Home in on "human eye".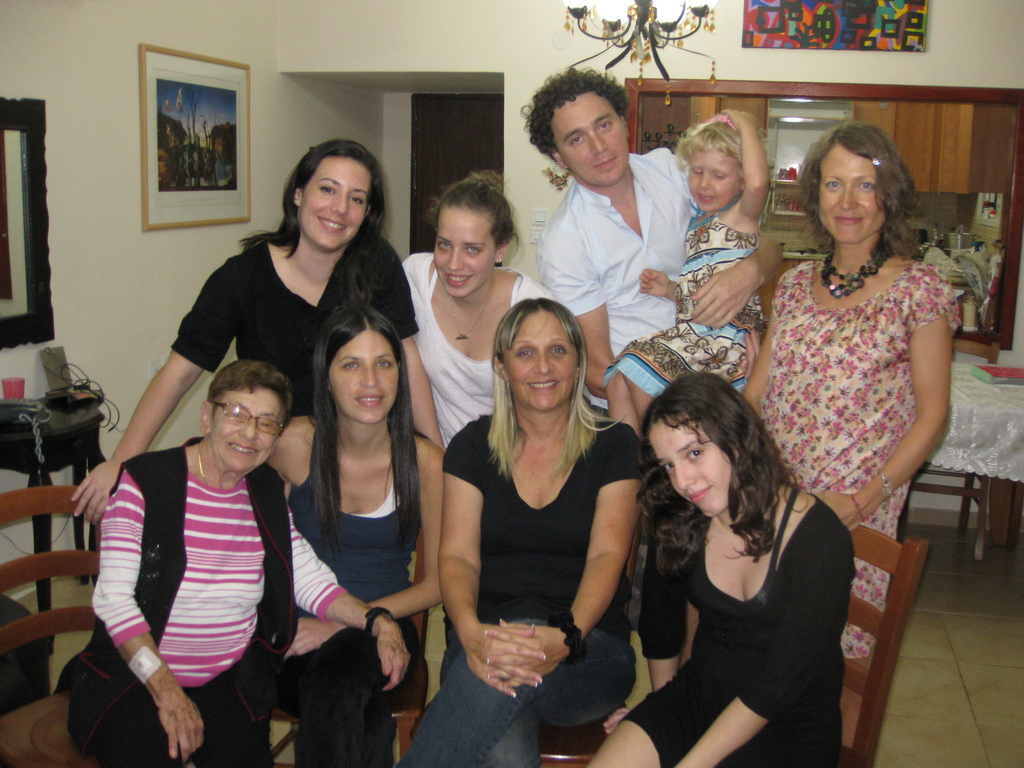
Homed in at (left=513, top=346, right=536, bottom=362).
